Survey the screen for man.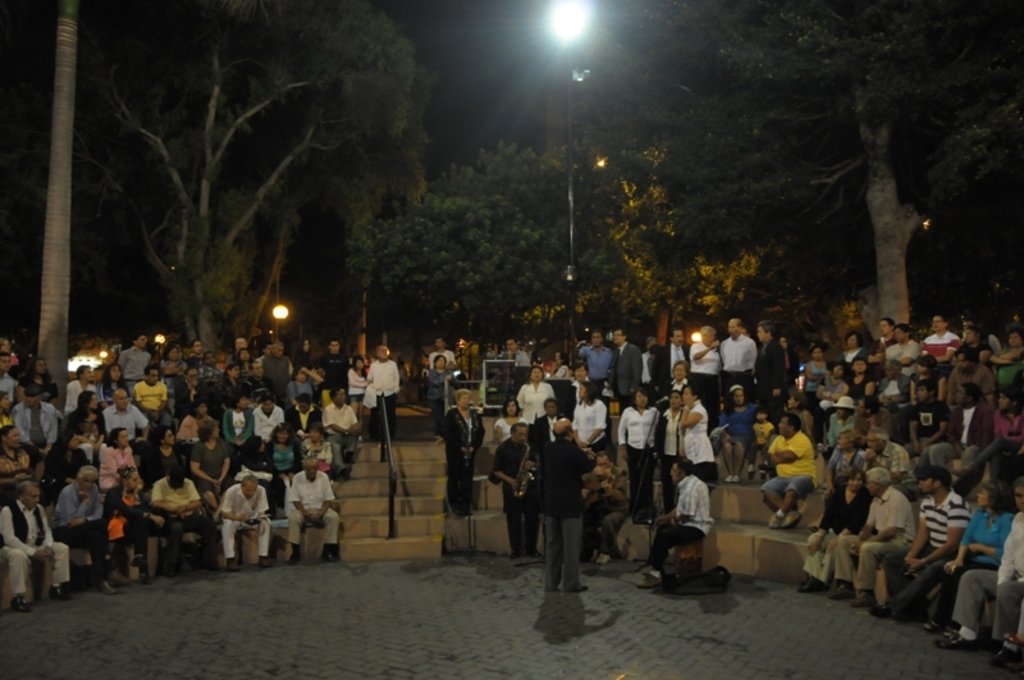
Survey found: locate(429, 333, 458, 368).
